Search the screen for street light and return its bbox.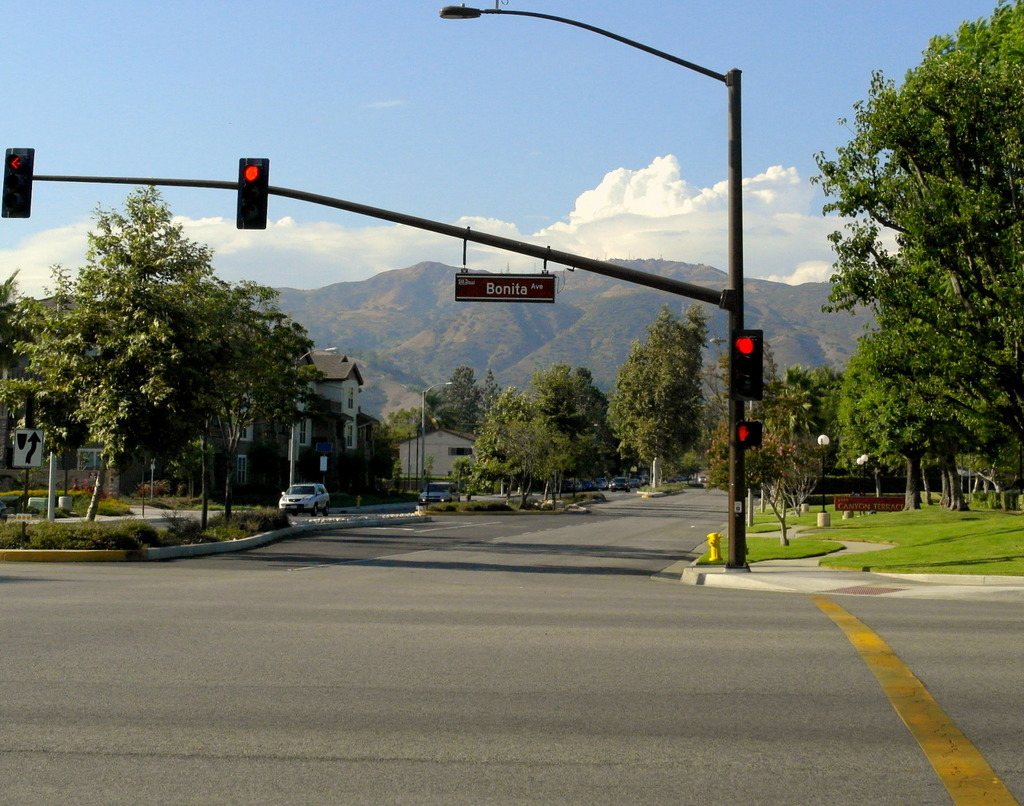
Found: <region>813, 431, 833, 531</region>.
